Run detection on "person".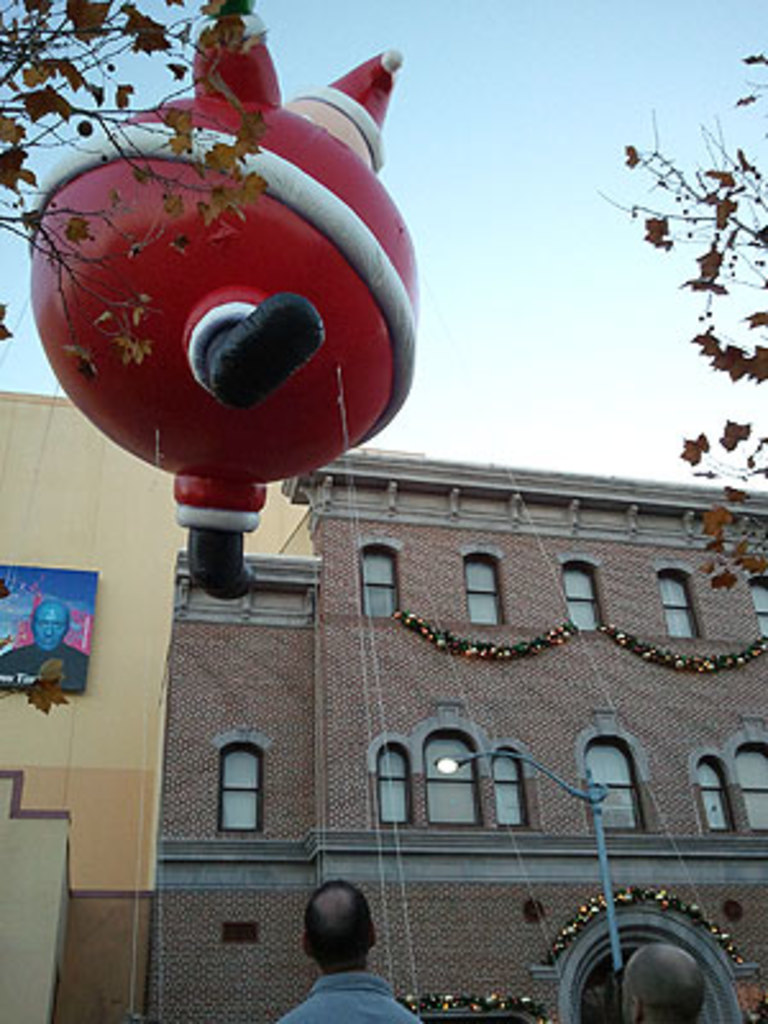
Result: x1=31 y1=0 x2=420 y2=602.
